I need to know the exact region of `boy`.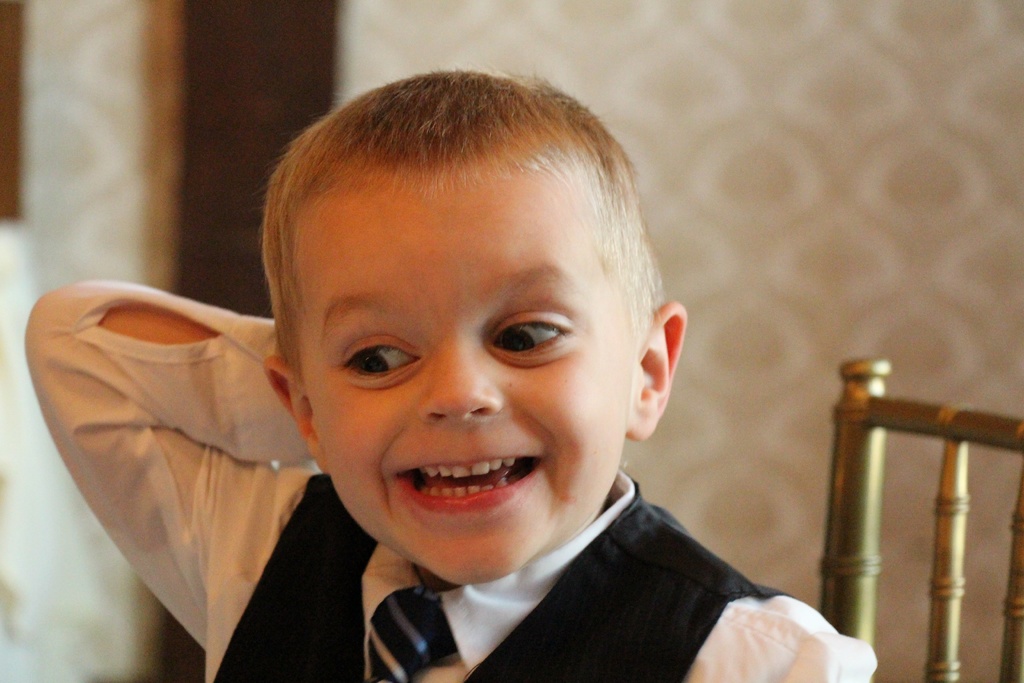
Region: (144, 59, 800, 682).
